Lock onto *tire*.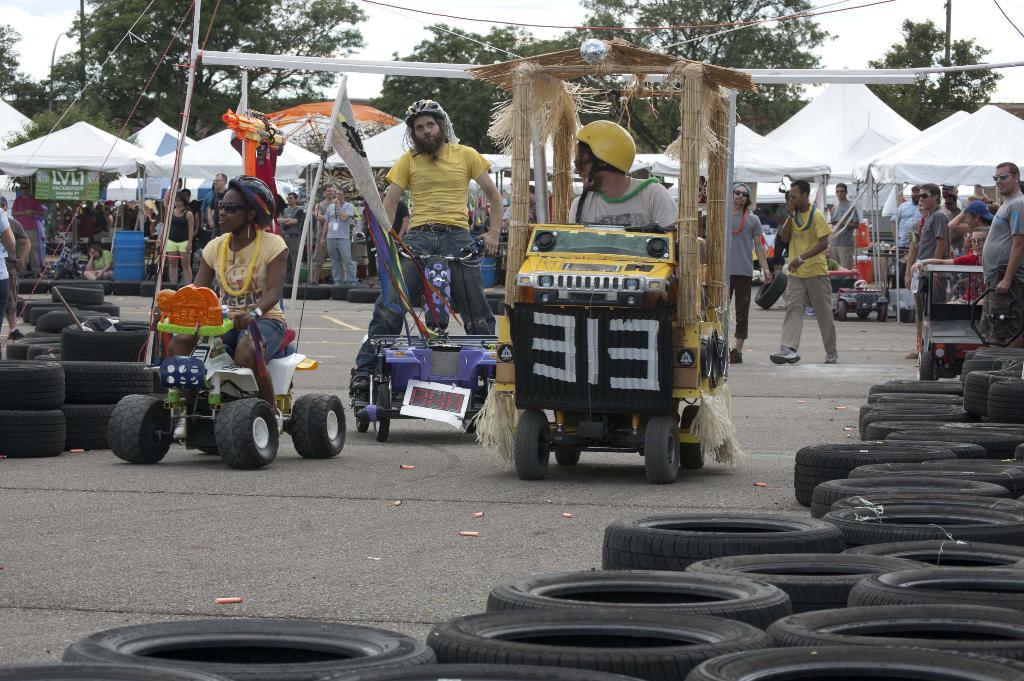
Locked: l=857, t=309, r=870, b=319.
